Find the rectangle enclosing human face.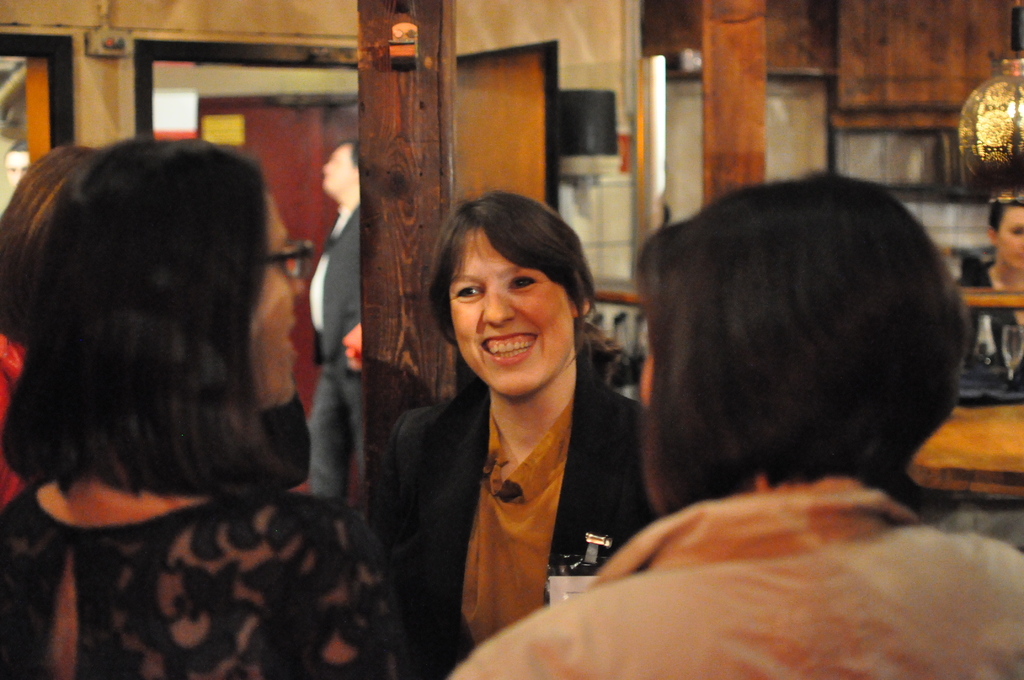
bbox(1000, 204, 1023, 271).
